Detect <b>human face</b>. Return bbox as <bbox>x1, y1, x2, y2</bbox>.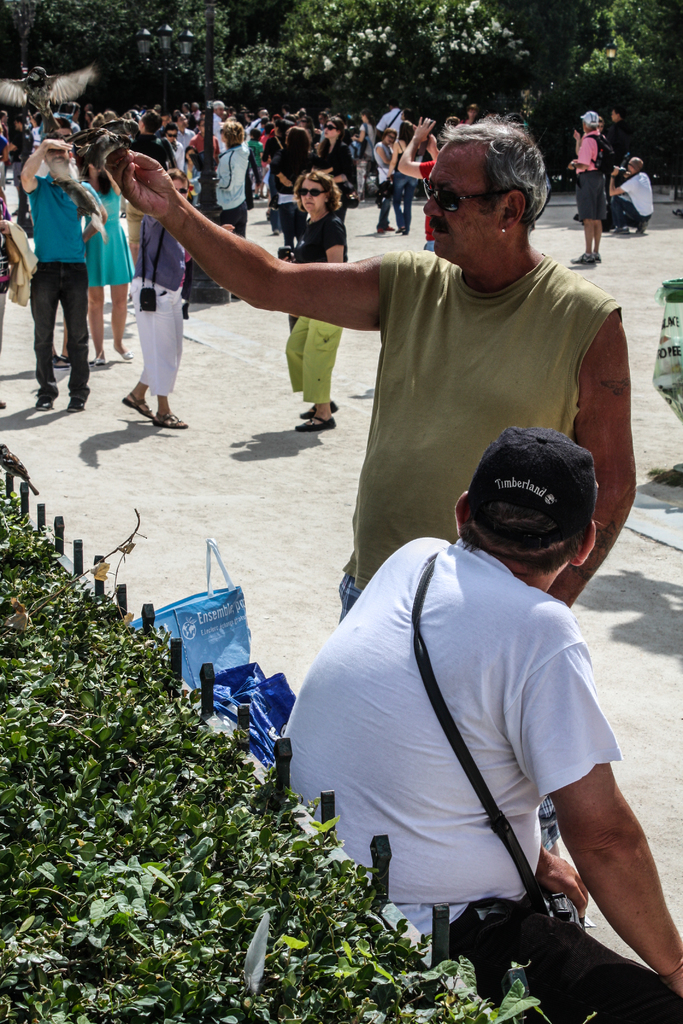
<bbox>418, 137, 504, 261</bbox>.
